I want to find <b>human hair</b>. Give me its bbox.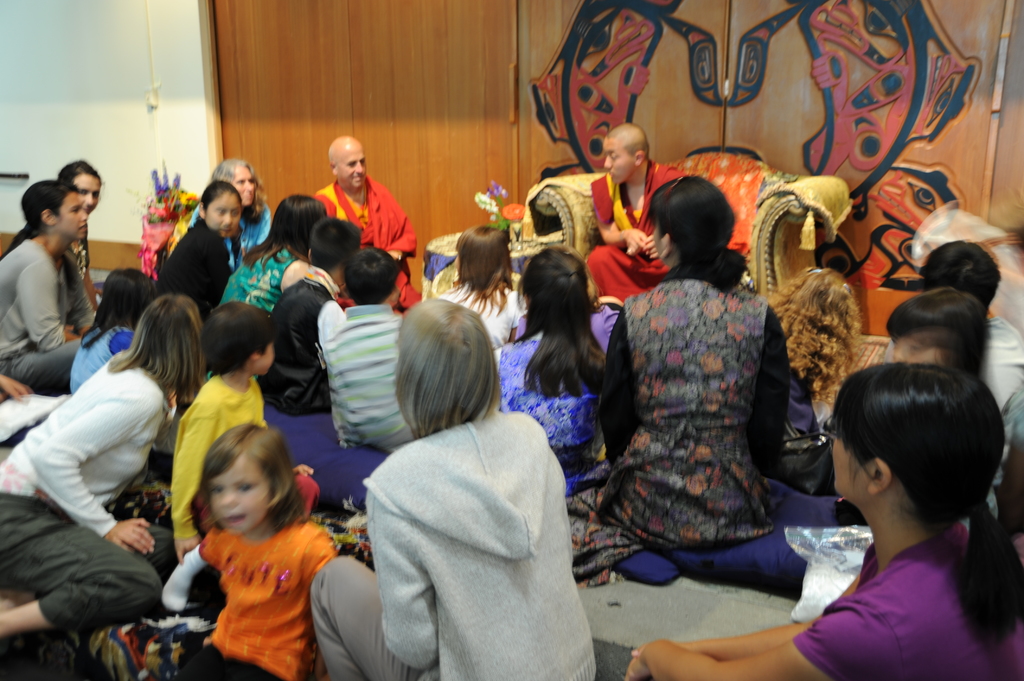
detection(645, 173, 746, 297).
